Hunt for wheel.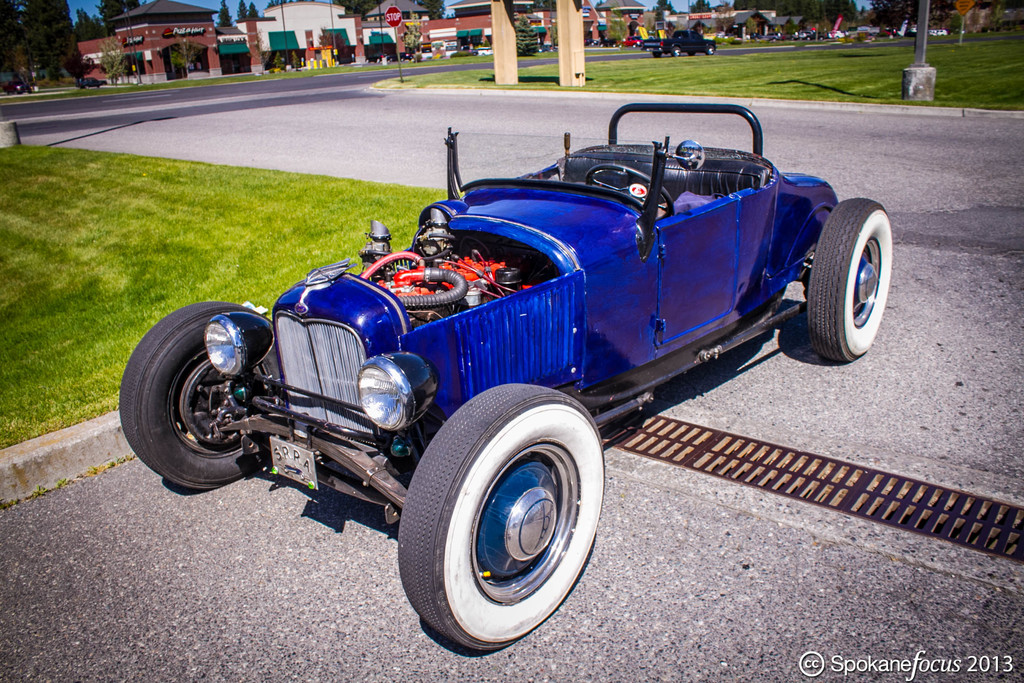
Hunted down at {"left": 117, "top": 302, "right": 276, "bottom": 491}.
